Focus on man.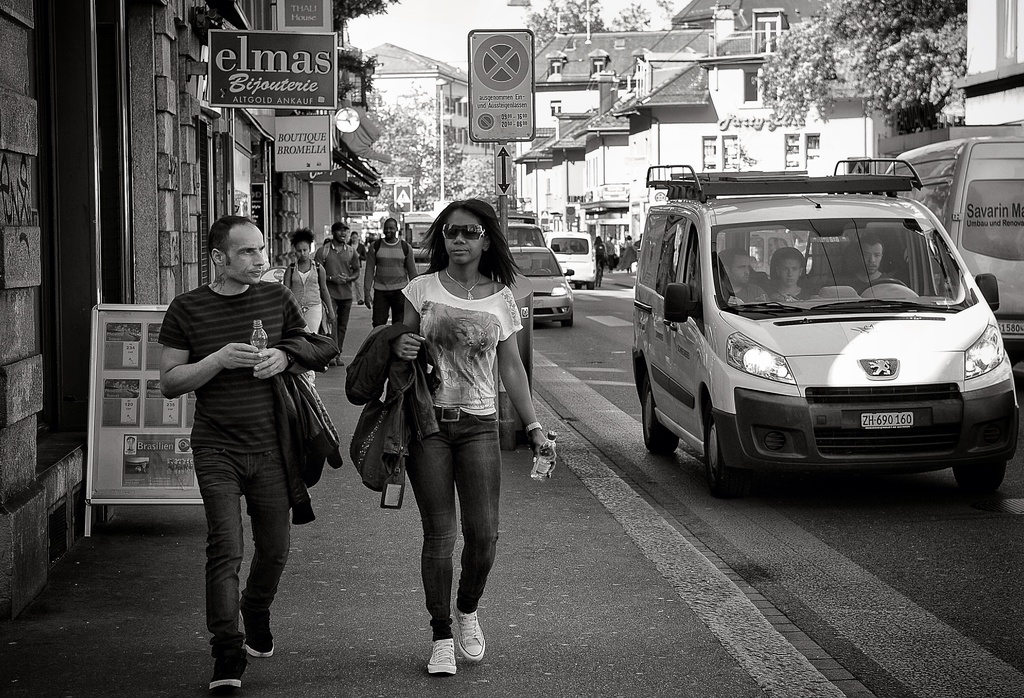
Focused at bbox=(720, 248, 767, 307).
